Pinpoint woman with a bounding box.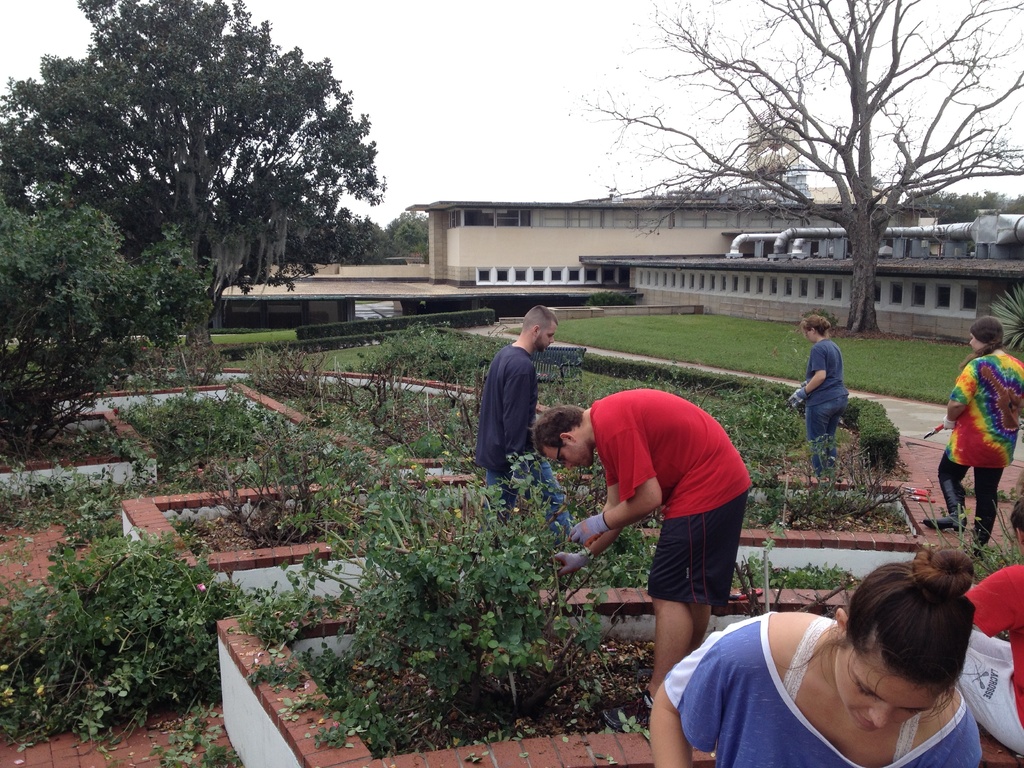
660/529/1023/764.
